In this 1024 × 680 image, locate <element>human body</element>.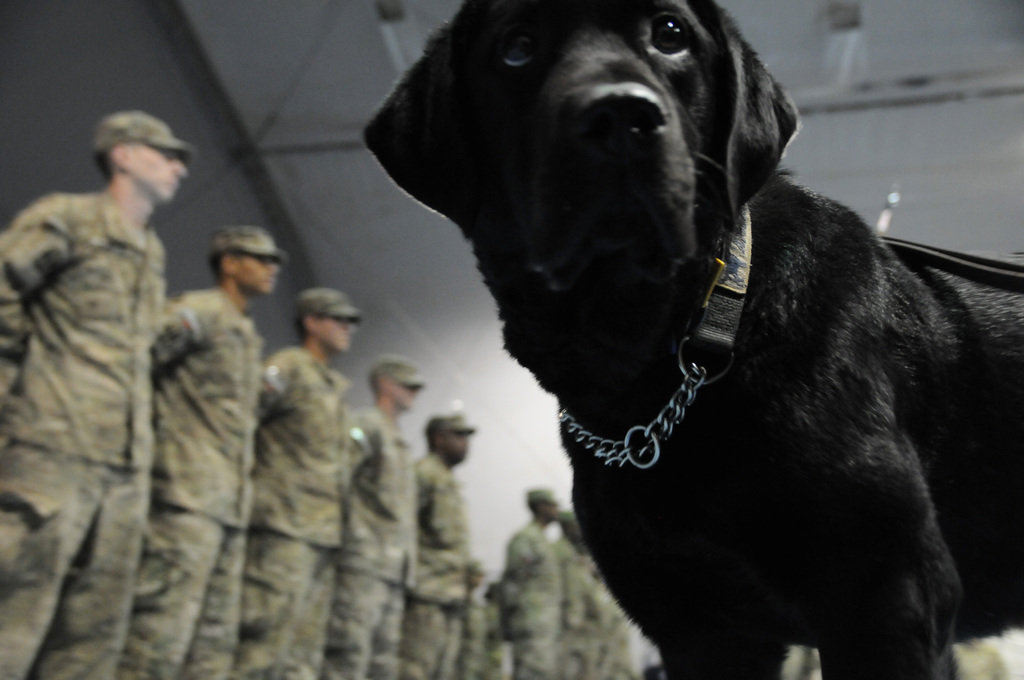
Bounding box: [left=250, top=279, right=348, bottom=679].
